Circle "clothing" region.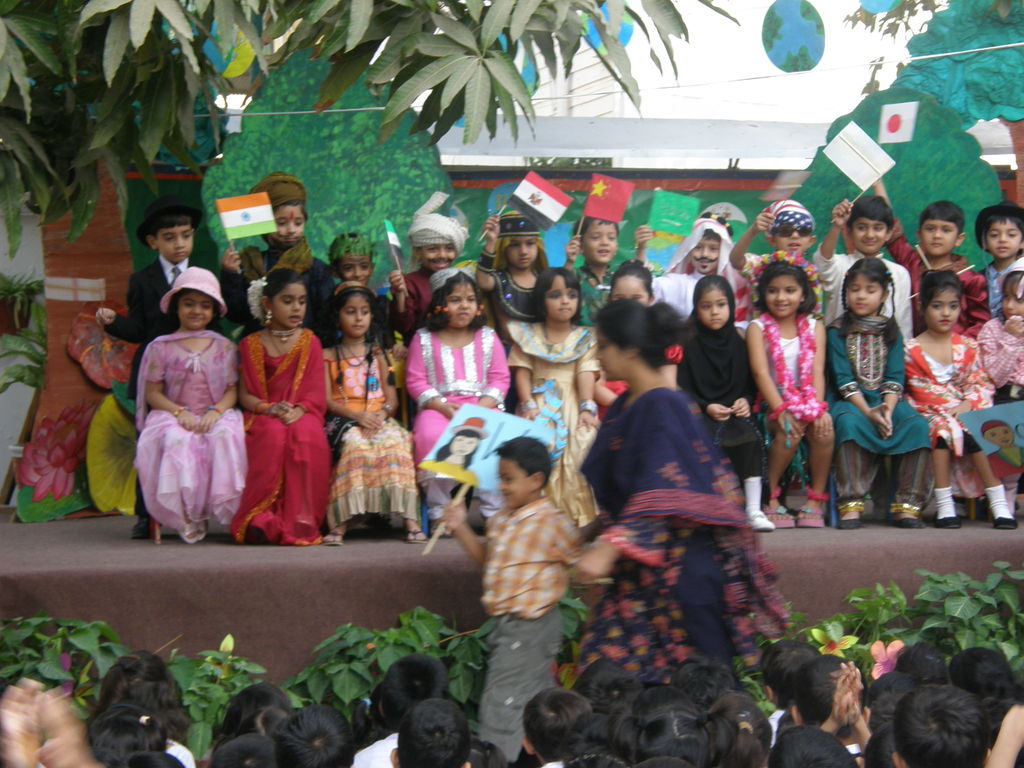
Region: (644,259,737,312).
